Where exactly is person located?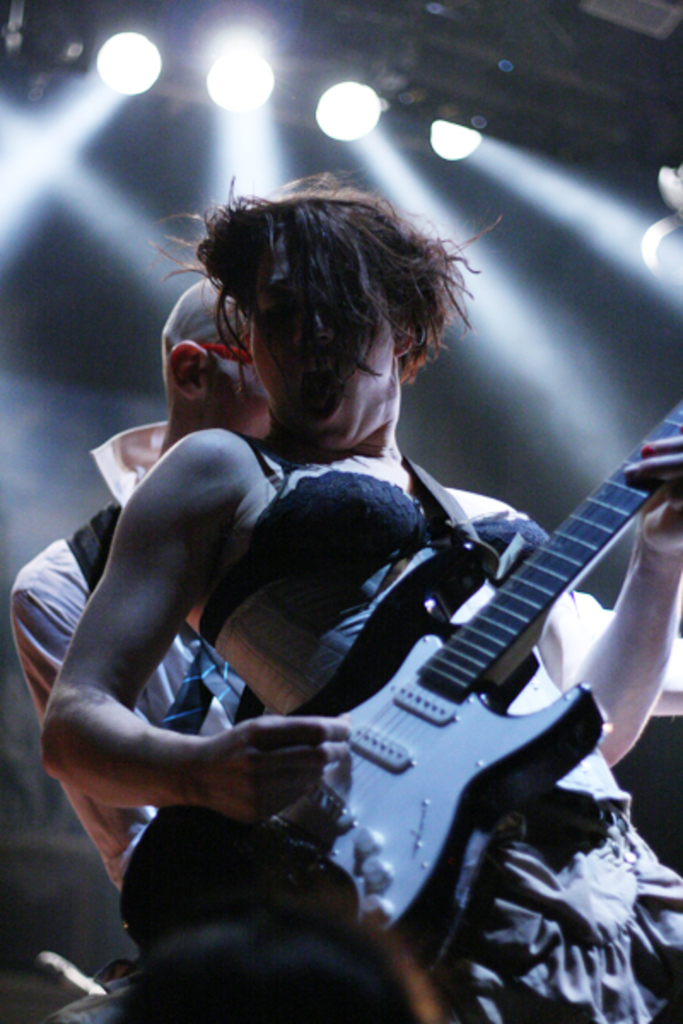
Its bounding box is locate(108, 908, 432, 1022).
